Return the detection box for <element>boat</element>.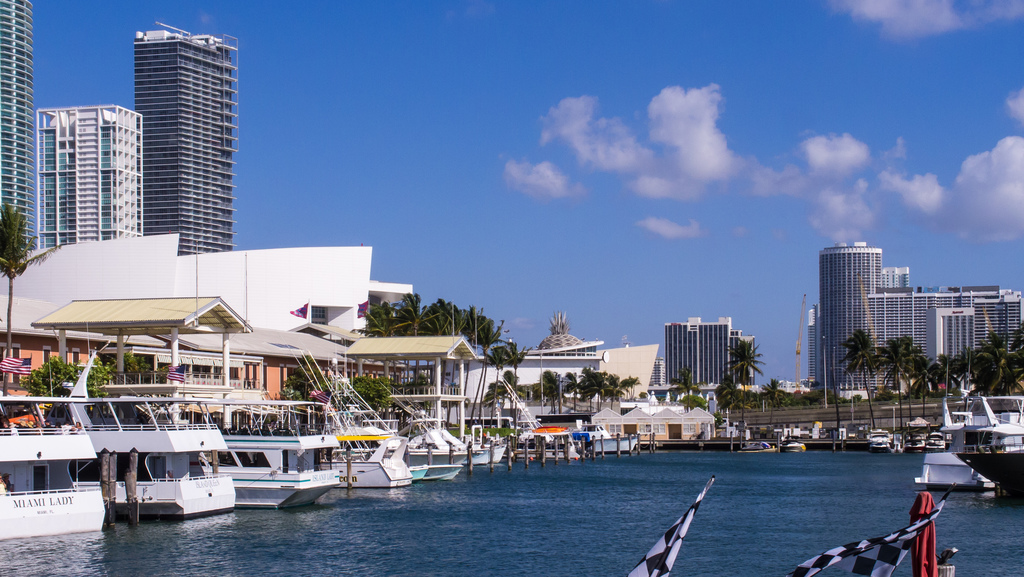
locate(97, 386, 242, 522).
